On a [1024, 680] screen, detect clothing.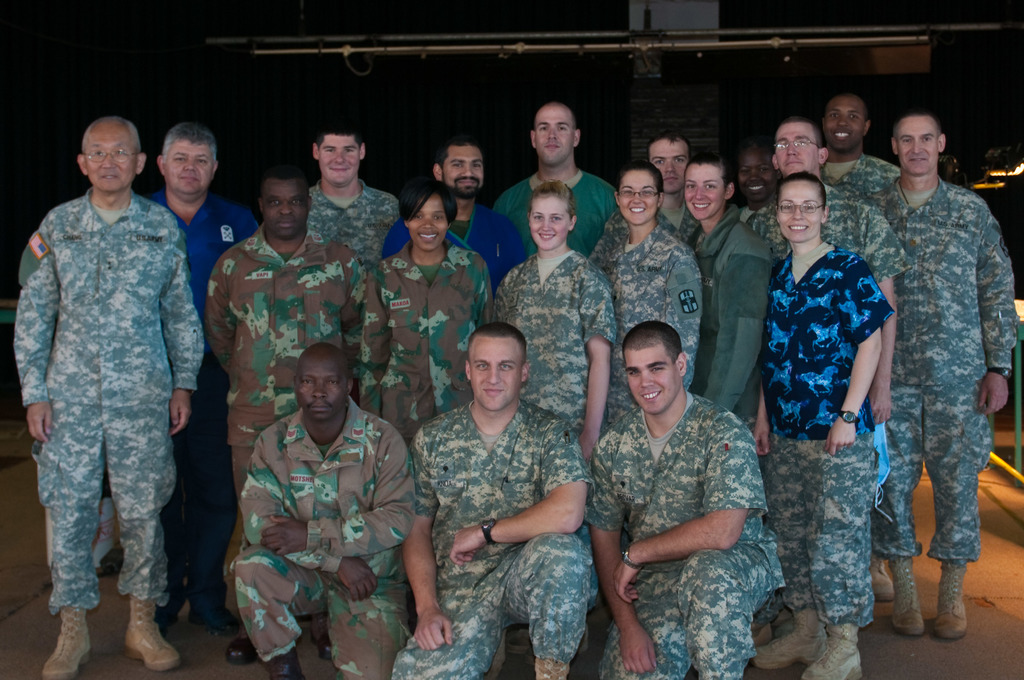
x1=492 y1=247 x2=618 y2=440.
